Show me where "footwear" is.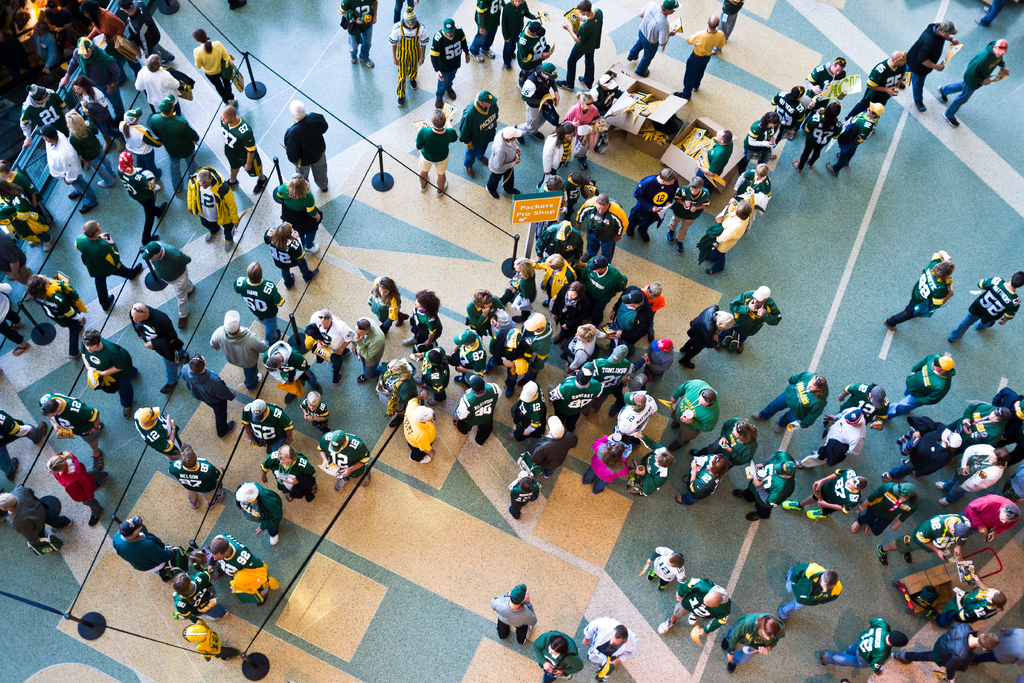
"footwear" is at bbox=[95, 180, 109, 186].
